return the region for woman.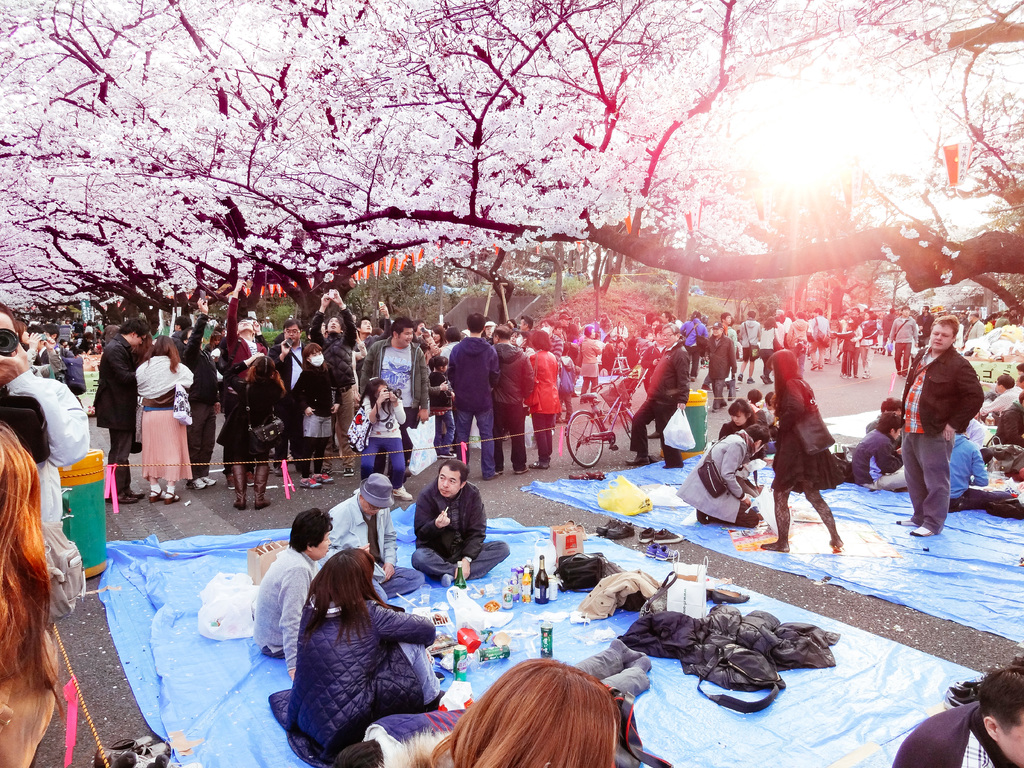
box=[758, 349, 841, 556].
